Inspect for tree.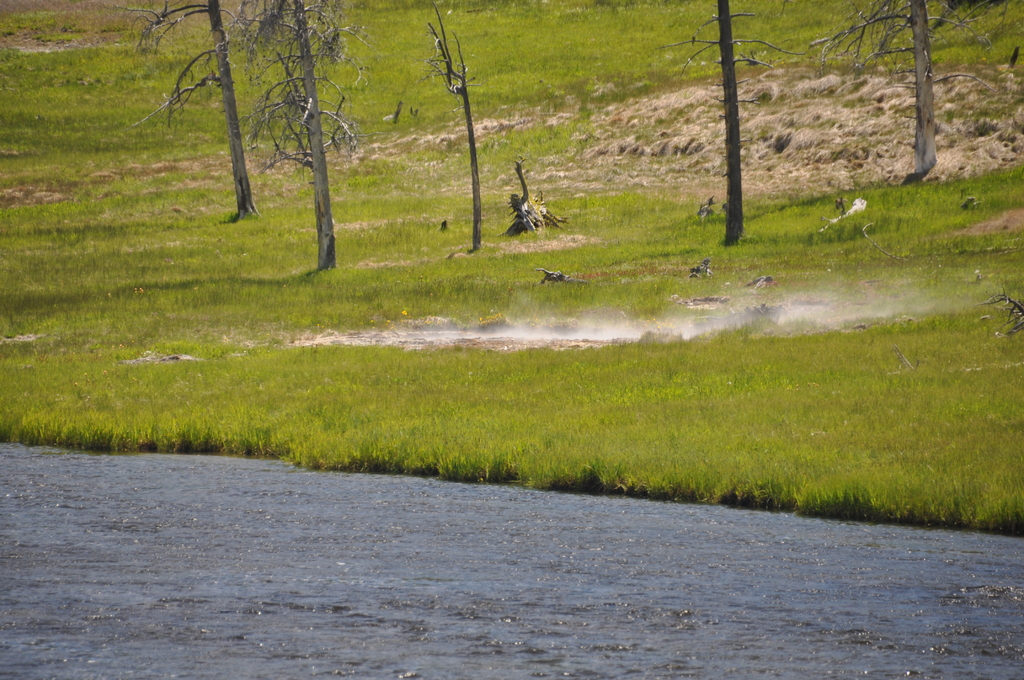
Inspection: select_region(209, 0, 374, 271).
